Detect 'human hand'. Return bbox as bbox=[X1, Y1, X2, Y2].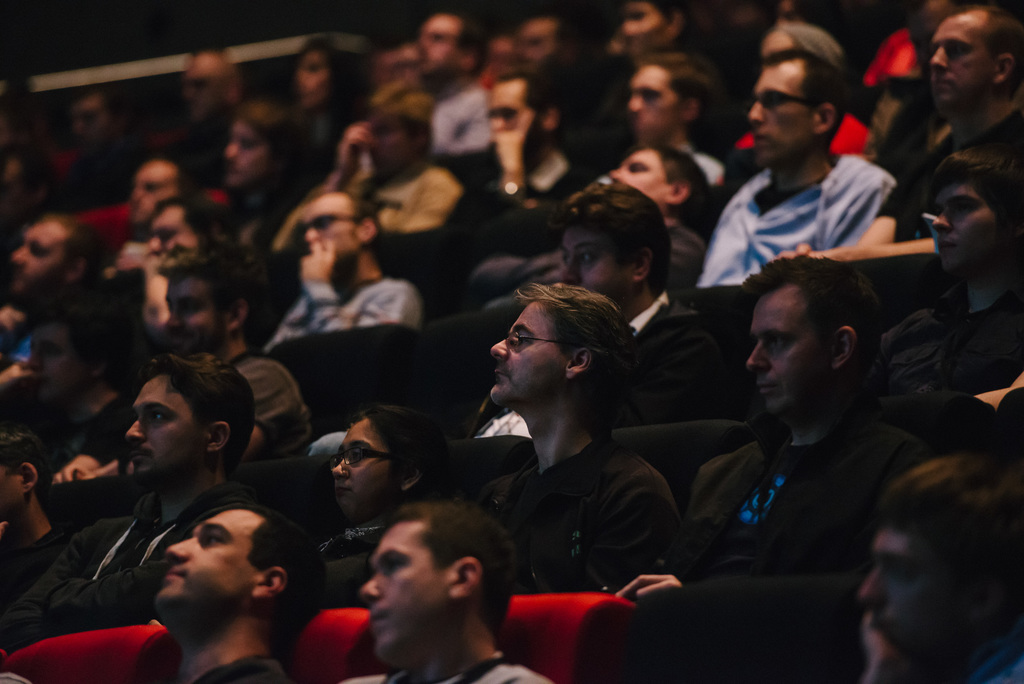
bbox=[302, 240, 336, 282].
